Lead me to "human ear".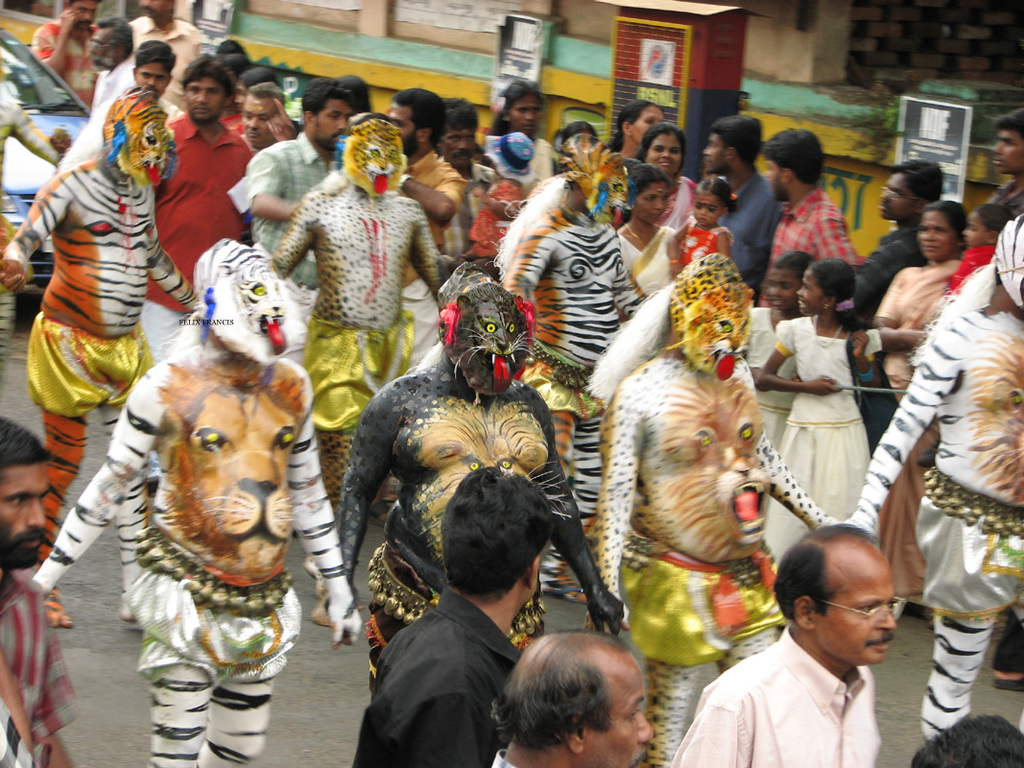
Lead to rect(565, 713, 588, 750).
